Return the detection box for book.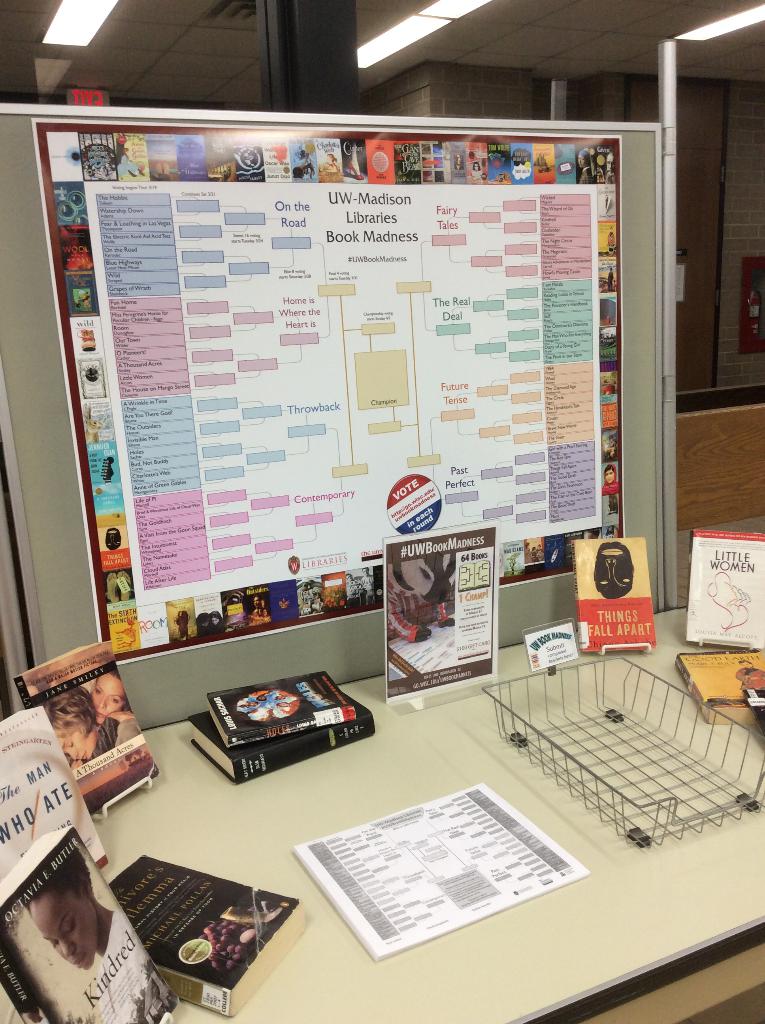
<bbox>109, 856, 298, 1019</bbox>.
